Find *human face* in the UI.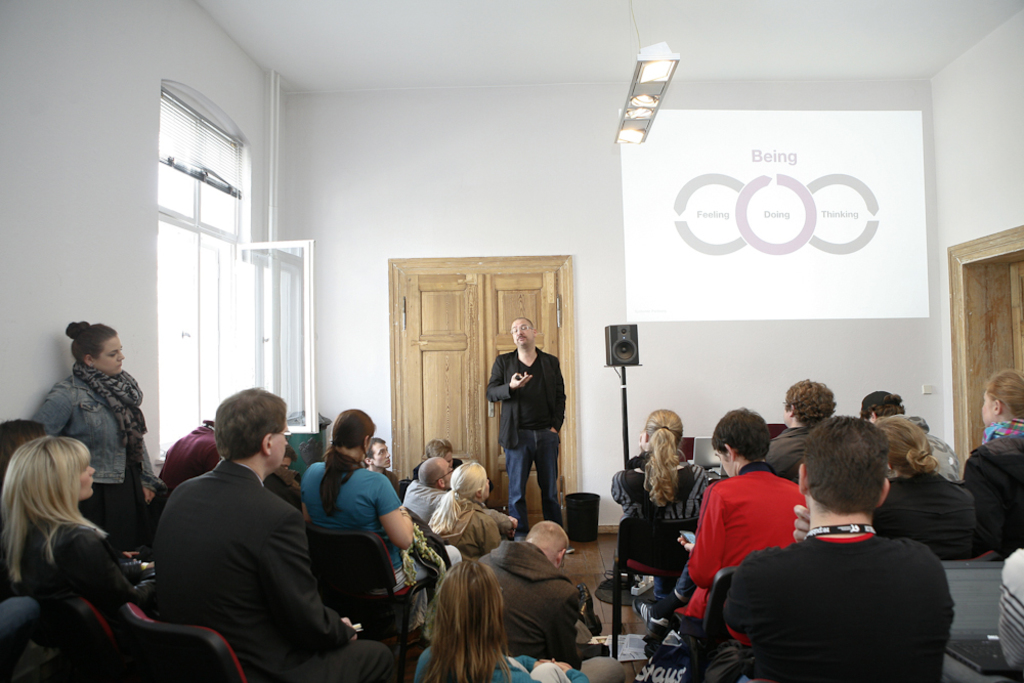
UI element at region(981, 393, 996, 425).
